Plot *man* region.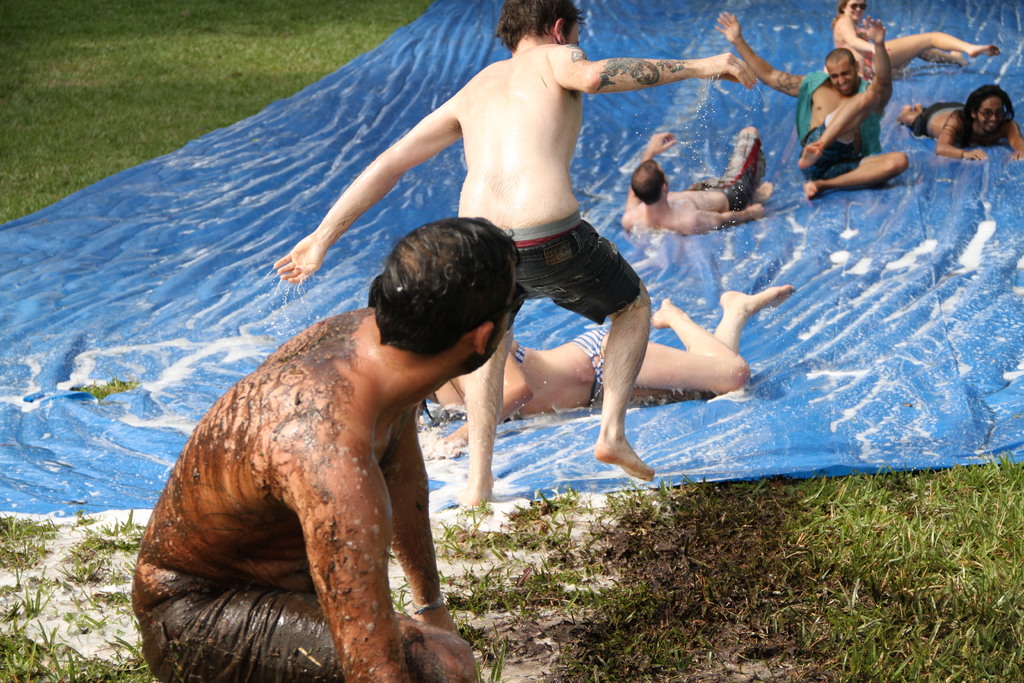
Plotted at bbox=[708, 10, 897, 201].
